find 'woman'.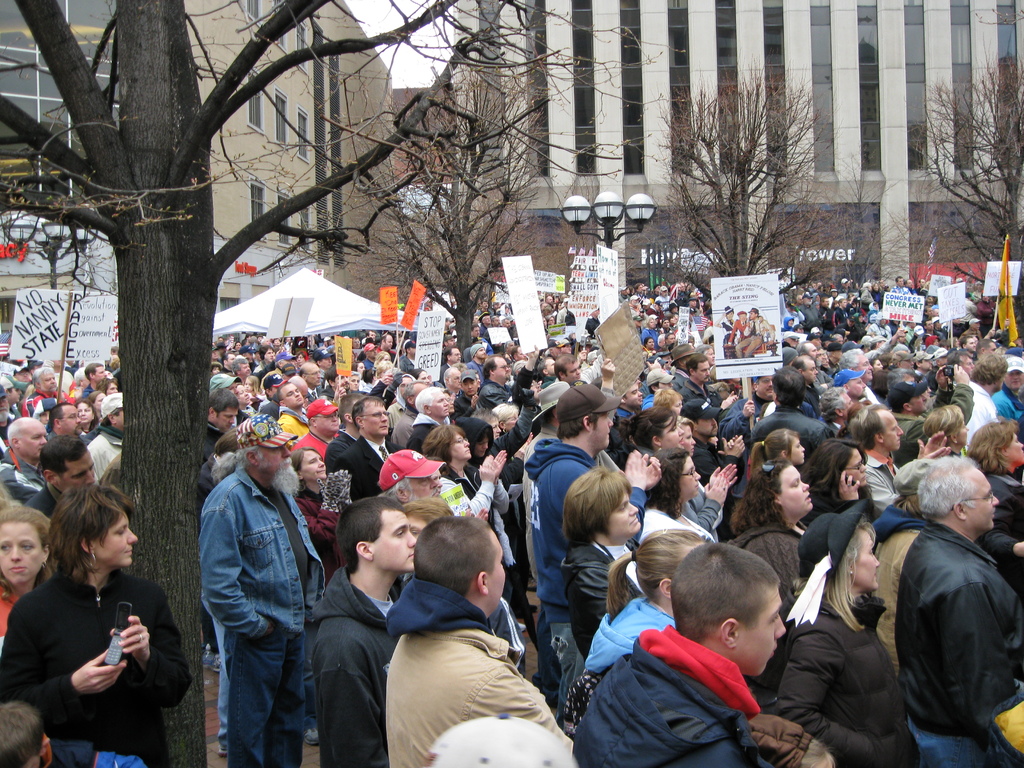
(x1=71, y1=365, x2=90, y2=396).
